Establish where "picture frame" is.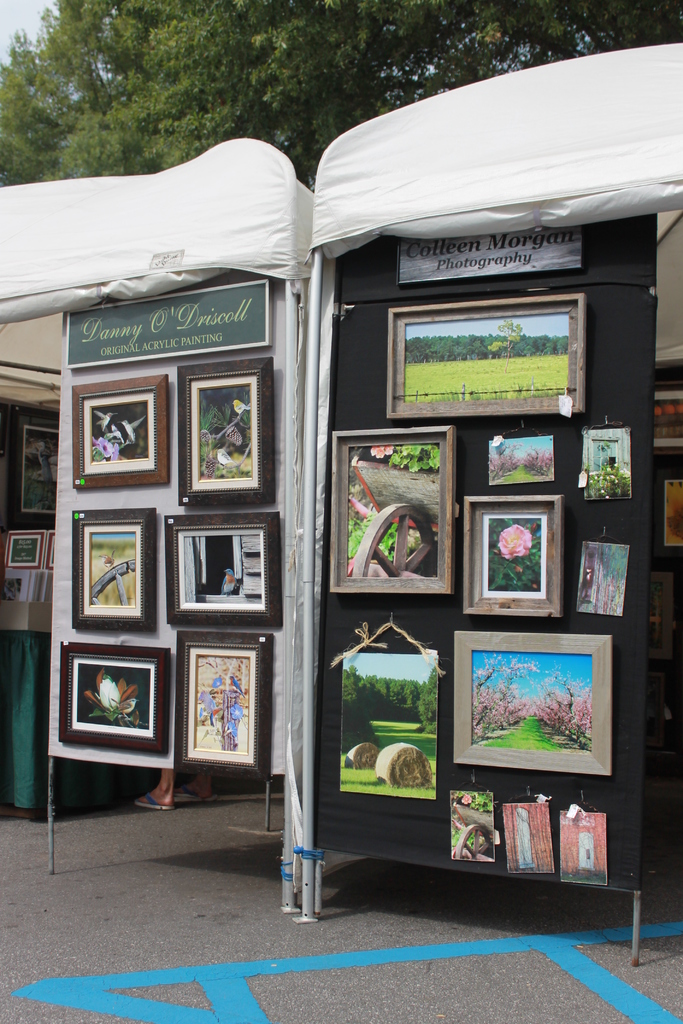
Established at locate(45, 531, 58, 568).
